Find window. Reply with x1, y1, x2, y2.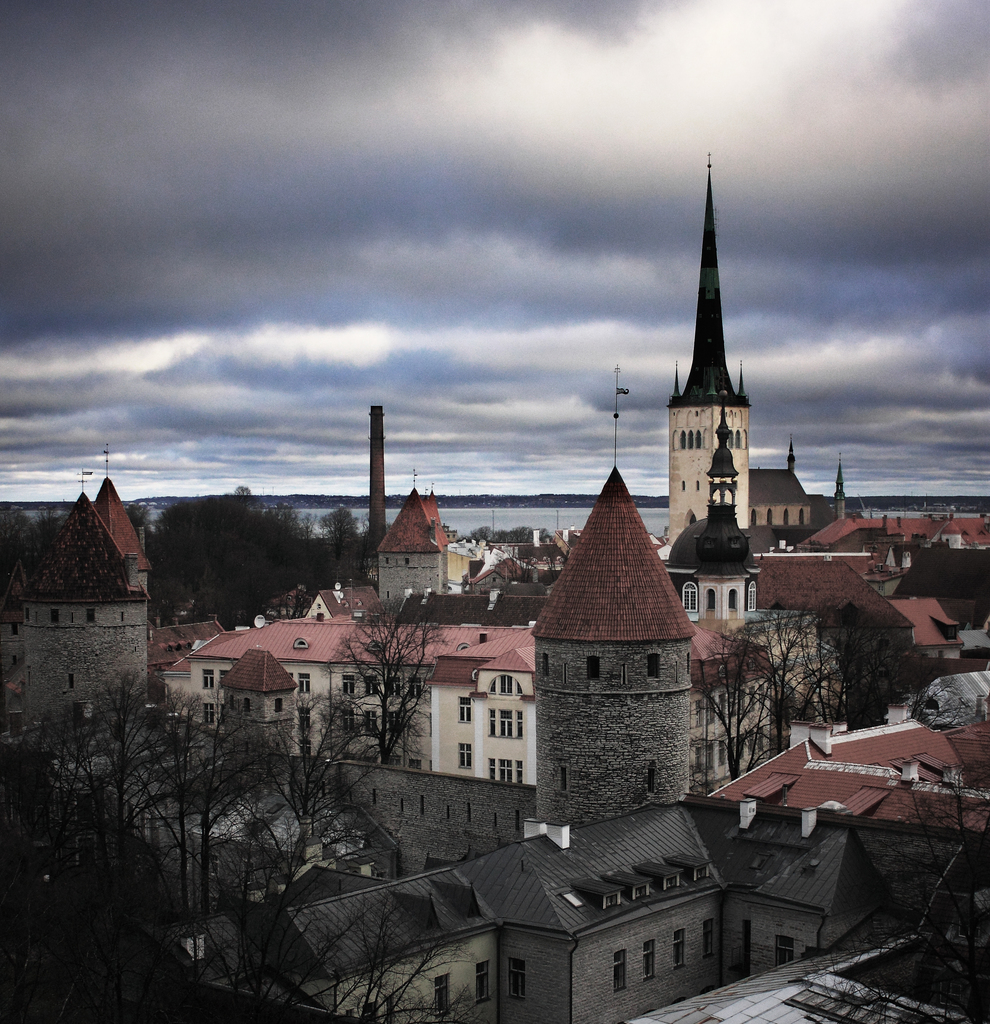
484, 756, 521, 784.
